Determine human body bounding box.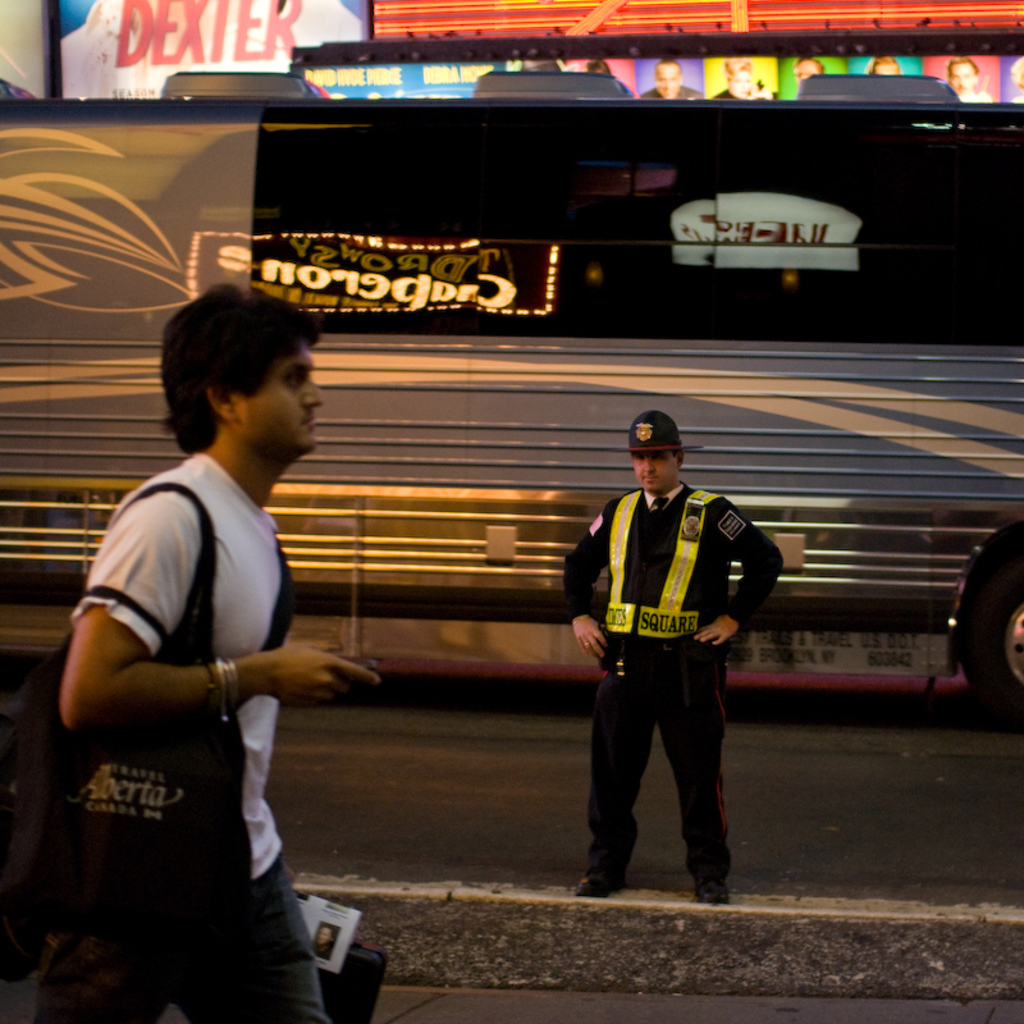
Determined: <region>52, 298, 371, 1009</region>.
